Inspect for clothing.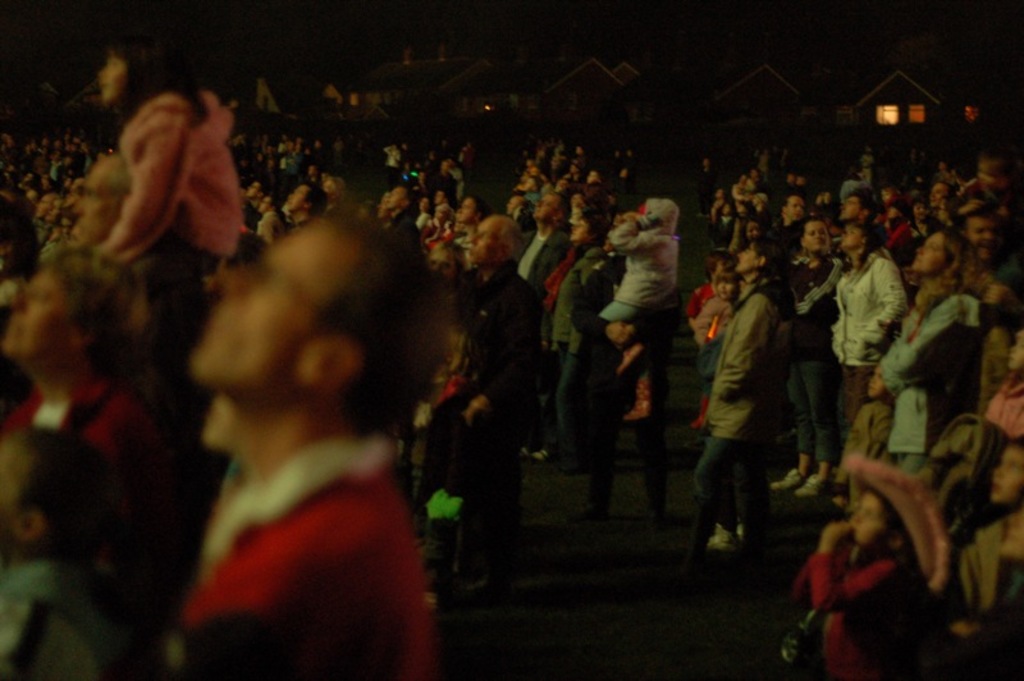
Inspection: x1=509 y1=228 x2=563 y2=287.
